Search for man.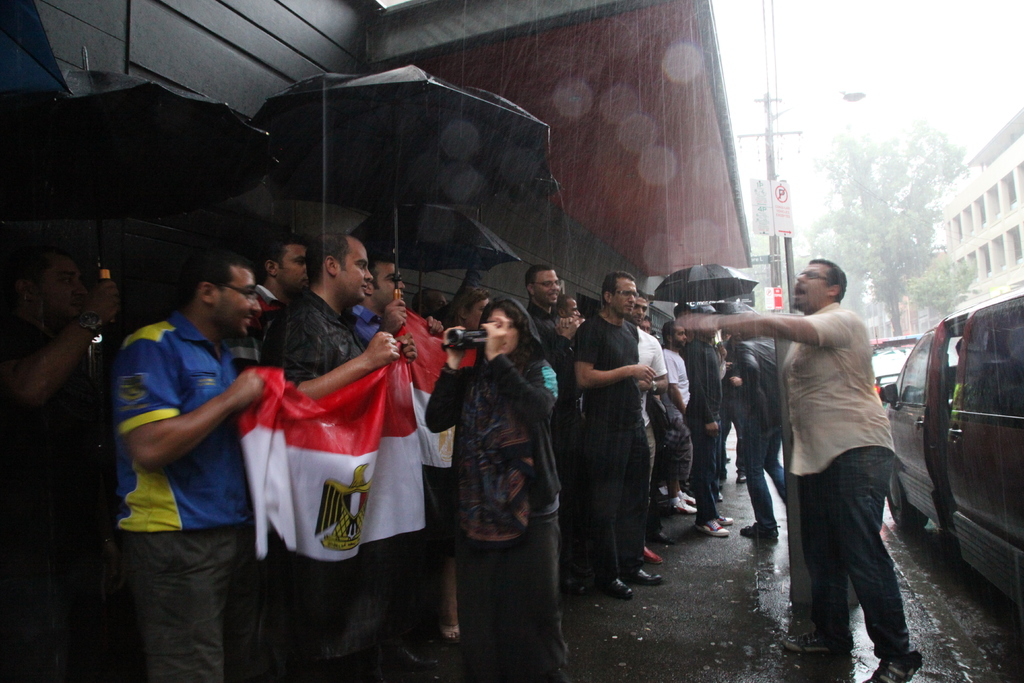
Found at [732,251,909,650].
